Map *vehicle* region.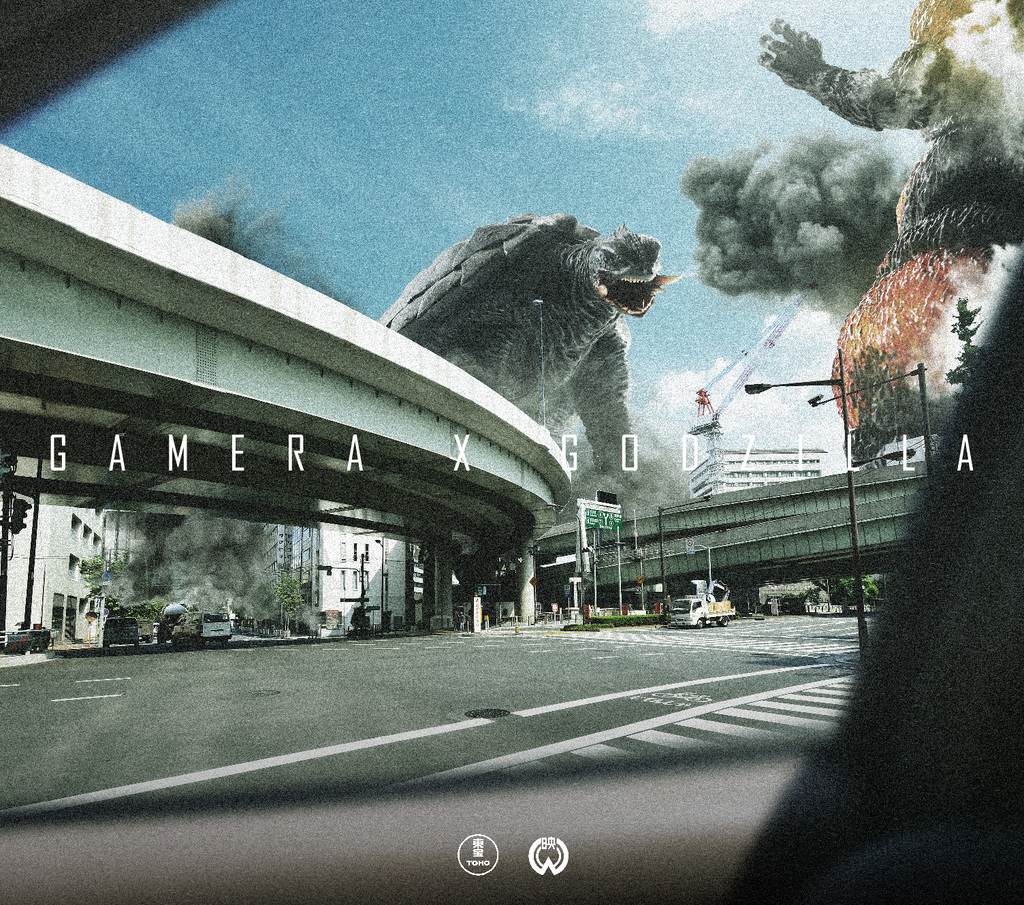
Mapped to {"left": 176, "top": 611, "right": 235, "bottom": 645}.
